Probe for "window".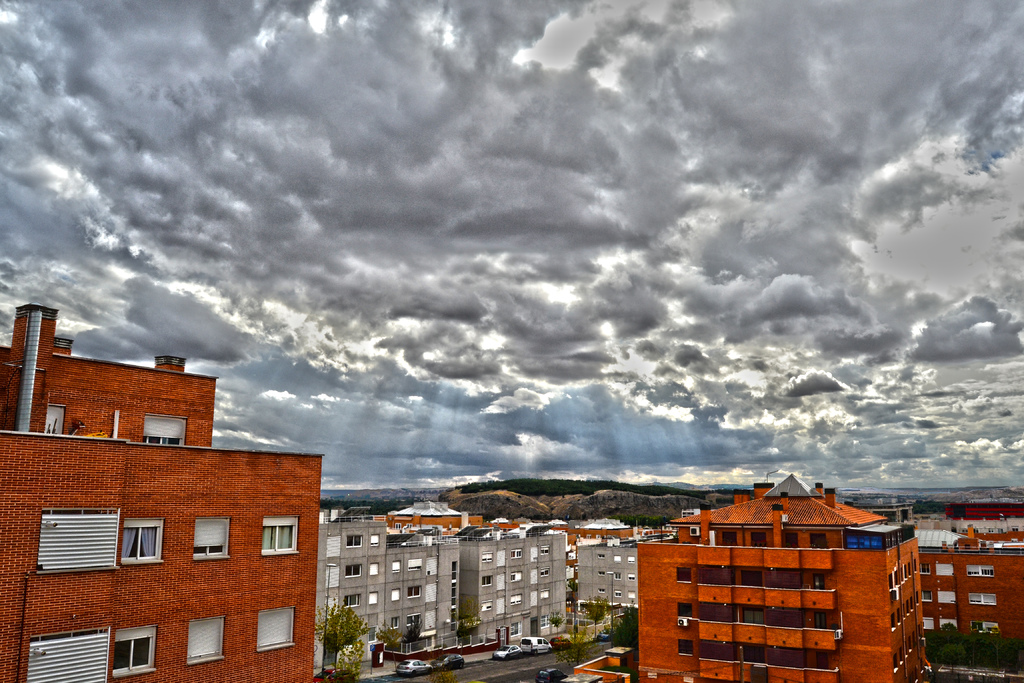
Probe result: region(783, 534, 801, 545).
